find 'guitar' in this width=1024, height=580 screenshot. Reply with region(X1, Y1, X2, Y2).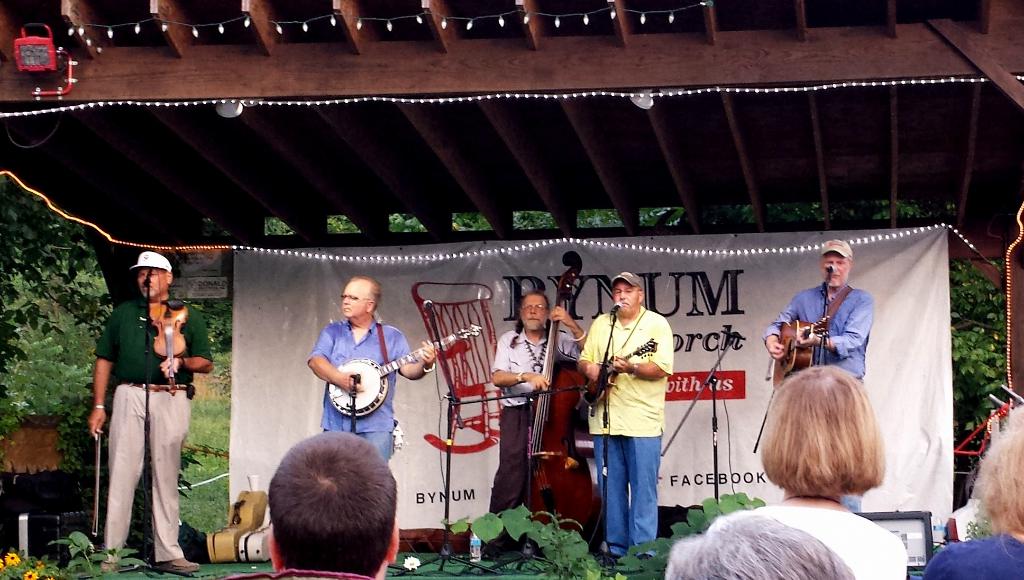
region(577, 334, 669, 408).
